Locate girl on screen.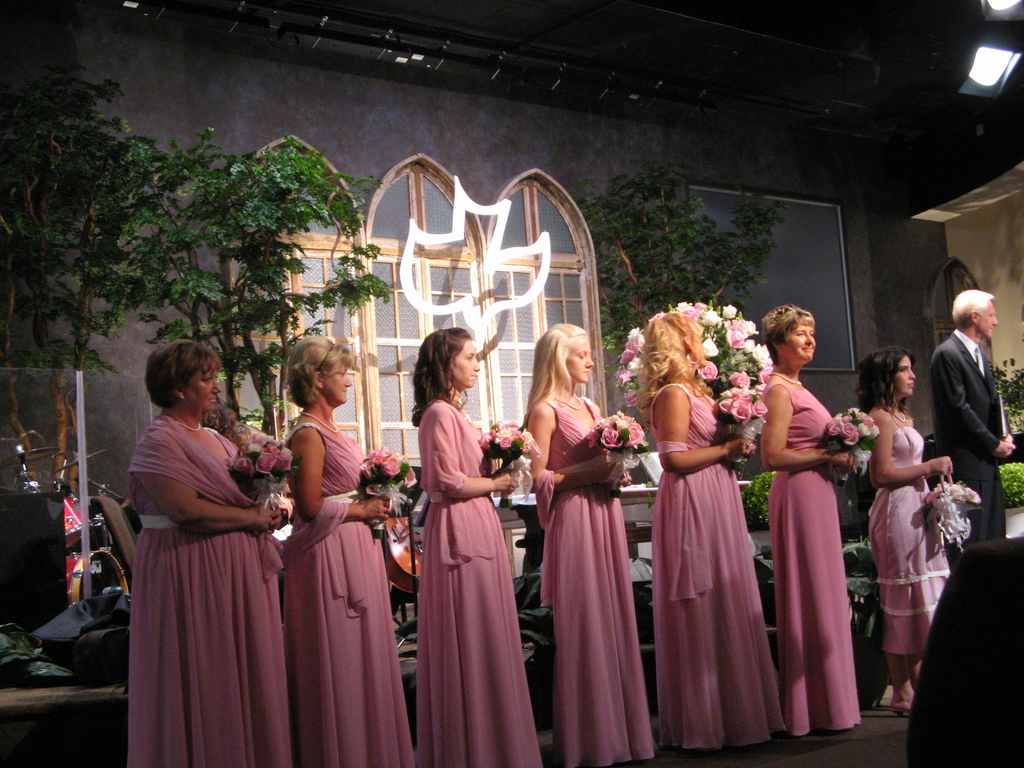
On screen at (864,348,953,711).
